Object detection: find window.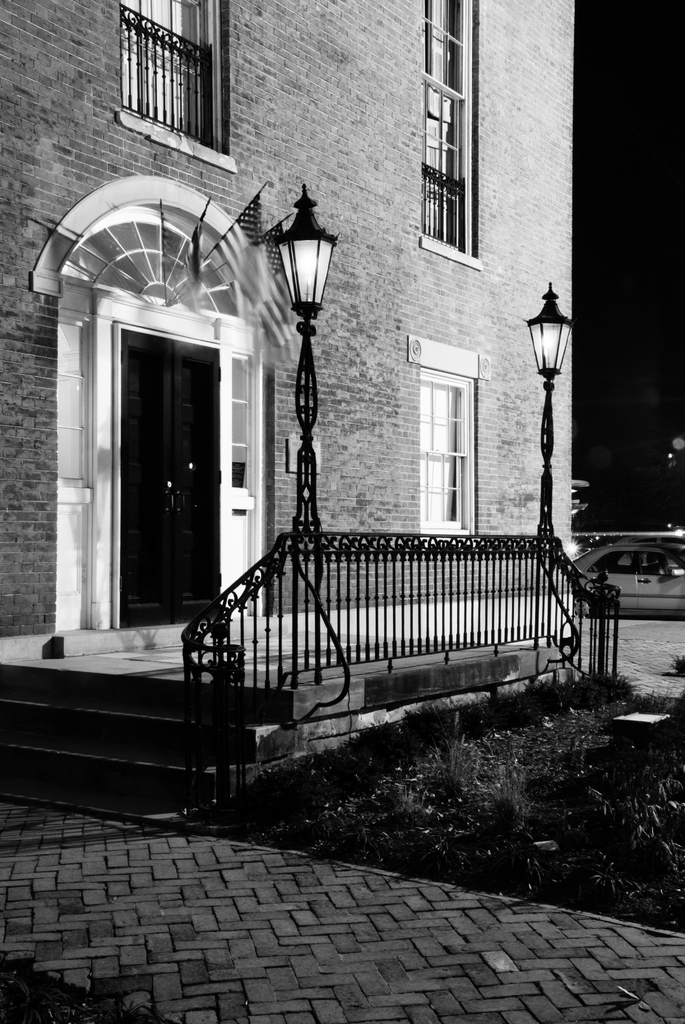
417, 0, 482, 273.
